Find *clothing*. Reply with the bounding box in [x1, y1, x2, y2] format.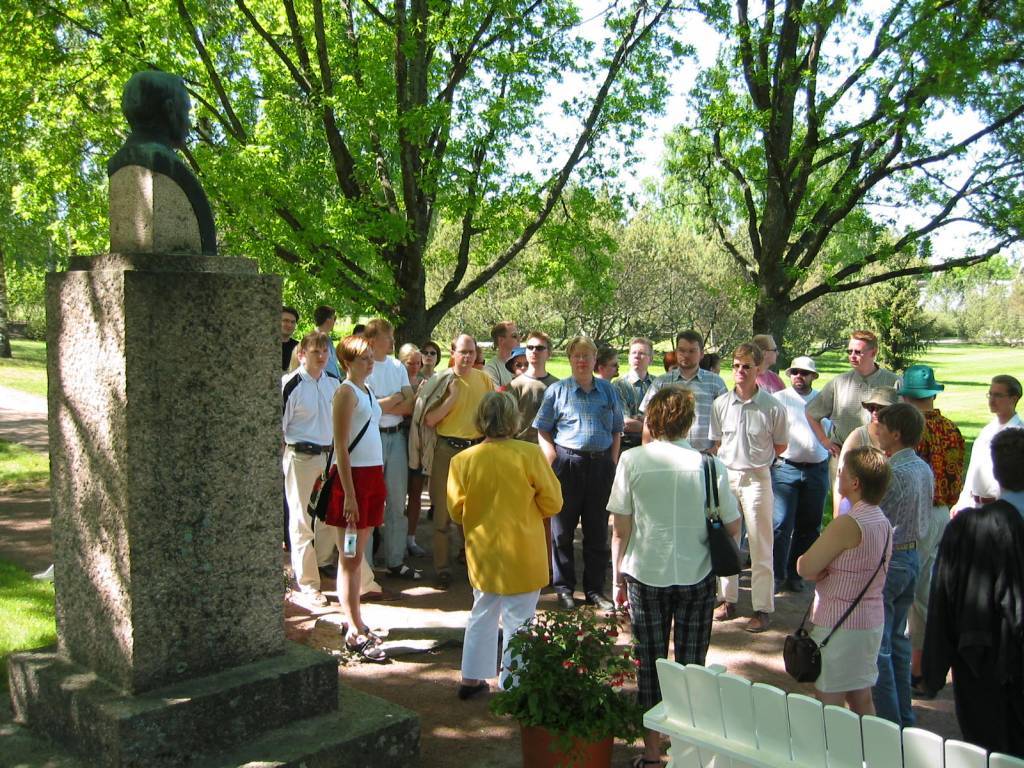
[504, 368, 559, 447].
